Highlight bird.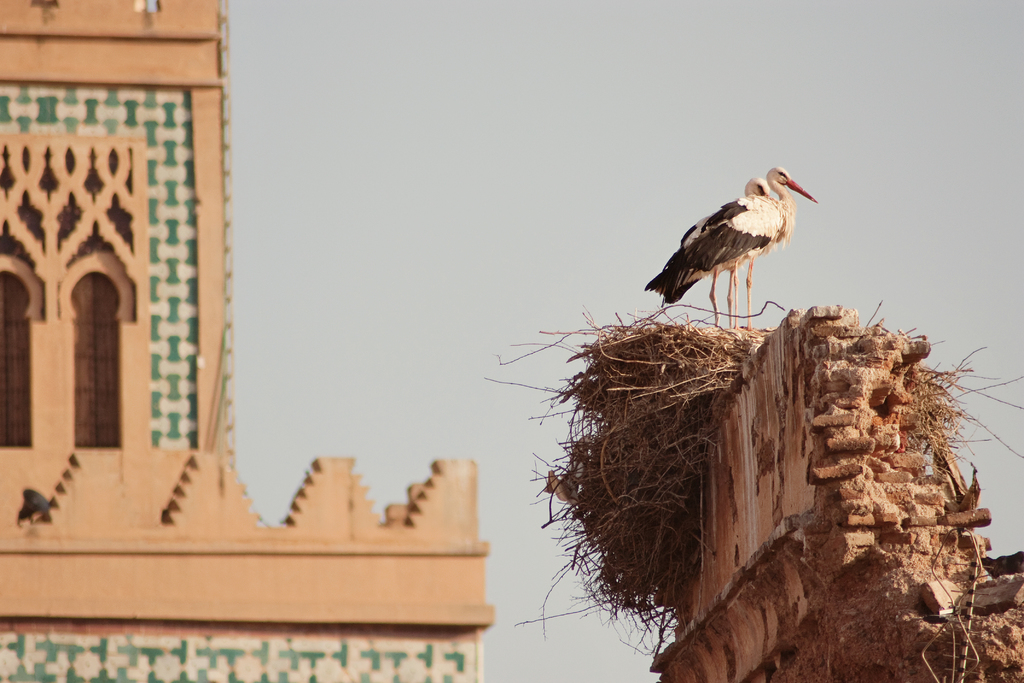
Highlighted region: [x1=729, y1=162, x2=819, y2=321].
